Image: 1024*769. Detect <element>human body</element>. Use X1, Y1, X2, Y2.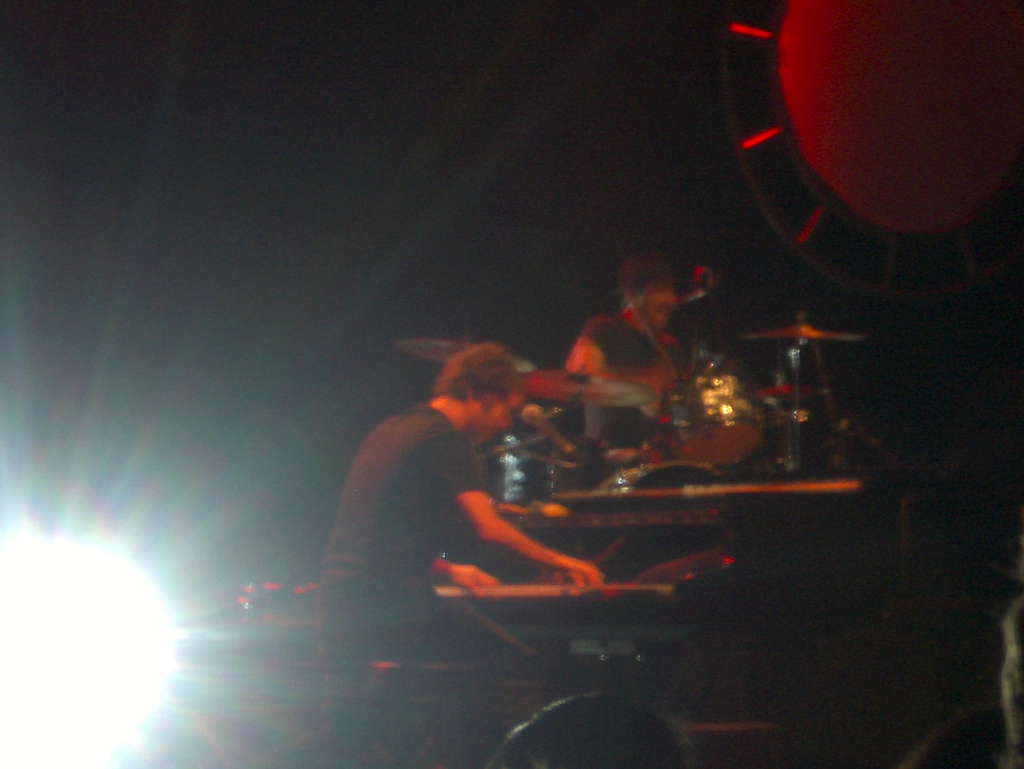
339, 306, 601, 648.
